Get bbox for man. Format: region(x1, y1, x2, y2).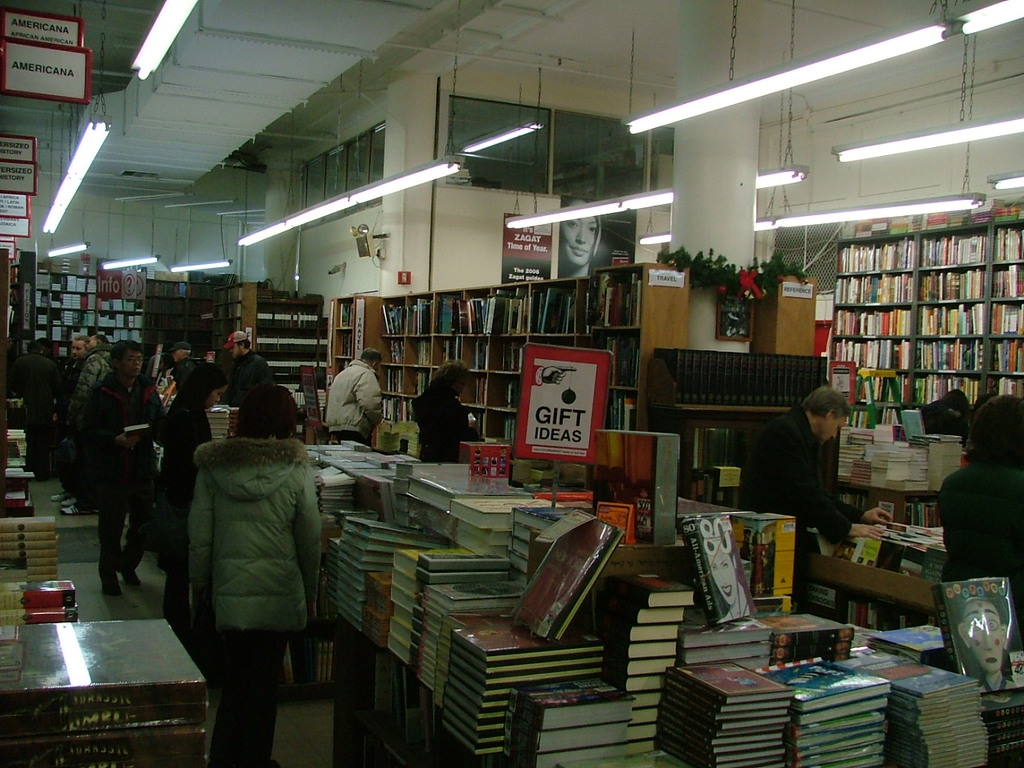
region(318, 343, 386, 441).
